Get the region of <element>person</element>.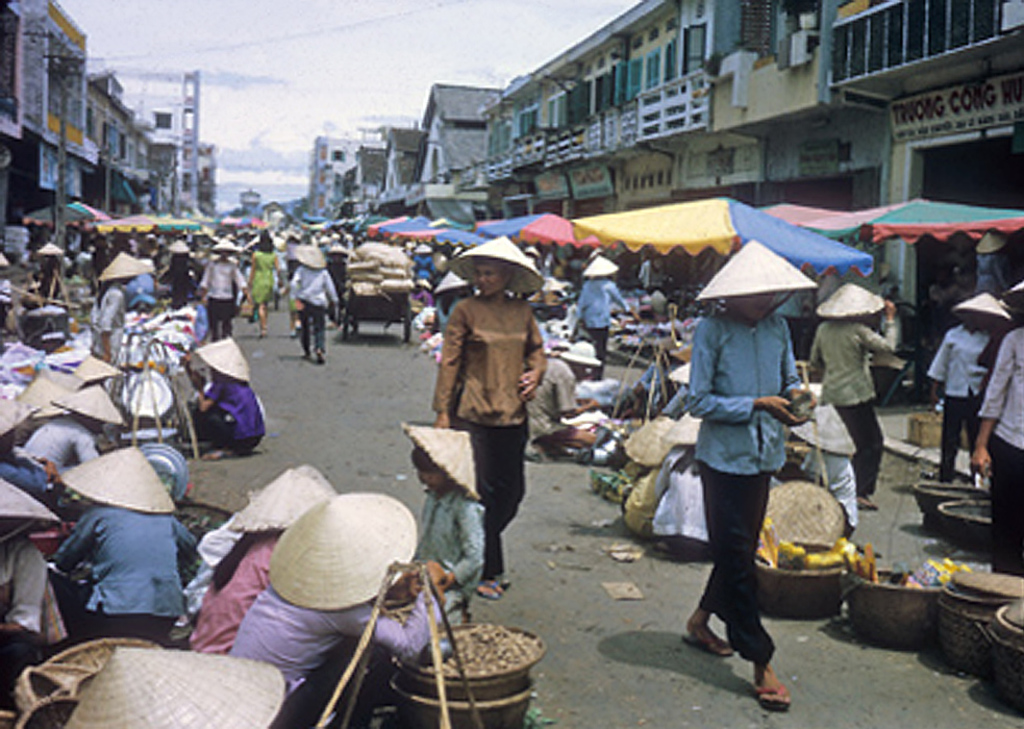
(195, 236, 242, 341).
